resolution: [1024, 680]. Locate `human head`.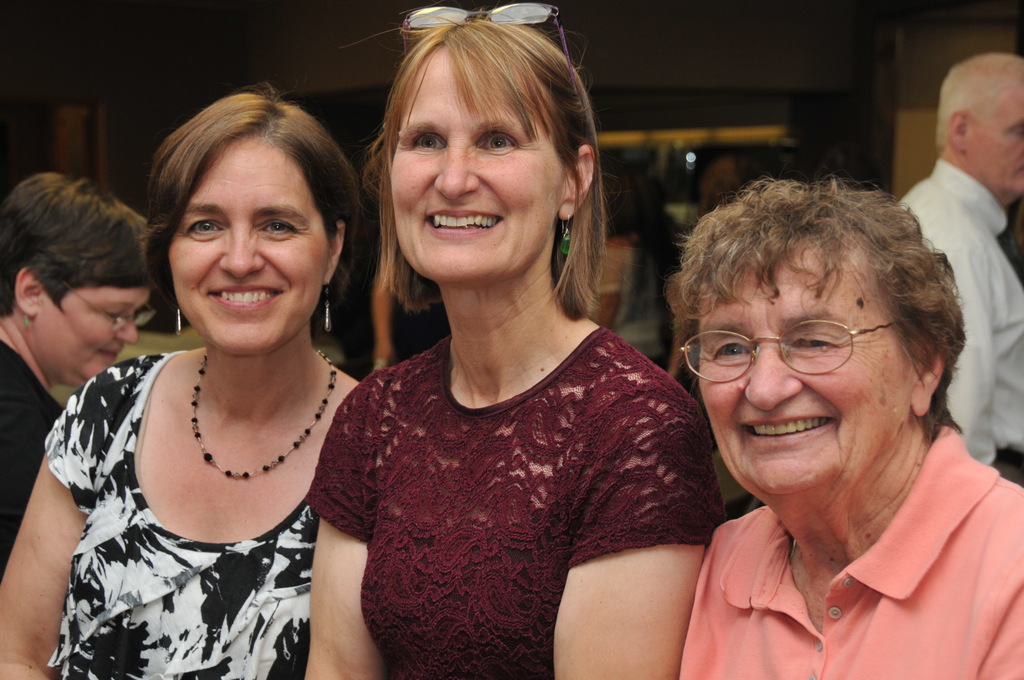
Rect(672, 160, 968, 490).
